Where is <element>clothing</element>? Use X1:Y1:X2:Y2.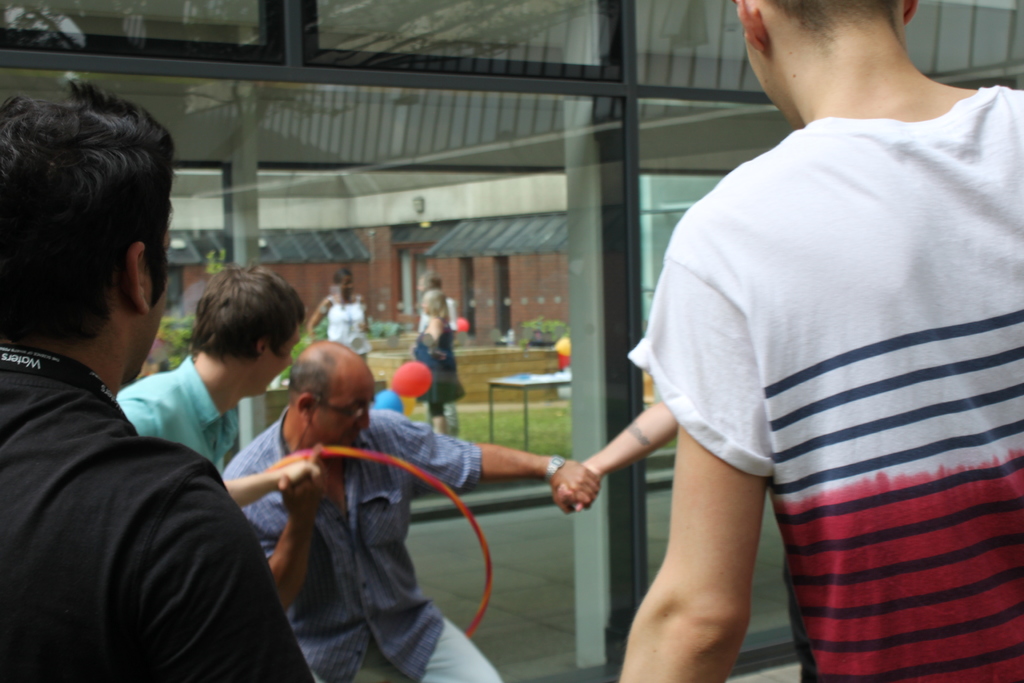
623:110:1023:682.
